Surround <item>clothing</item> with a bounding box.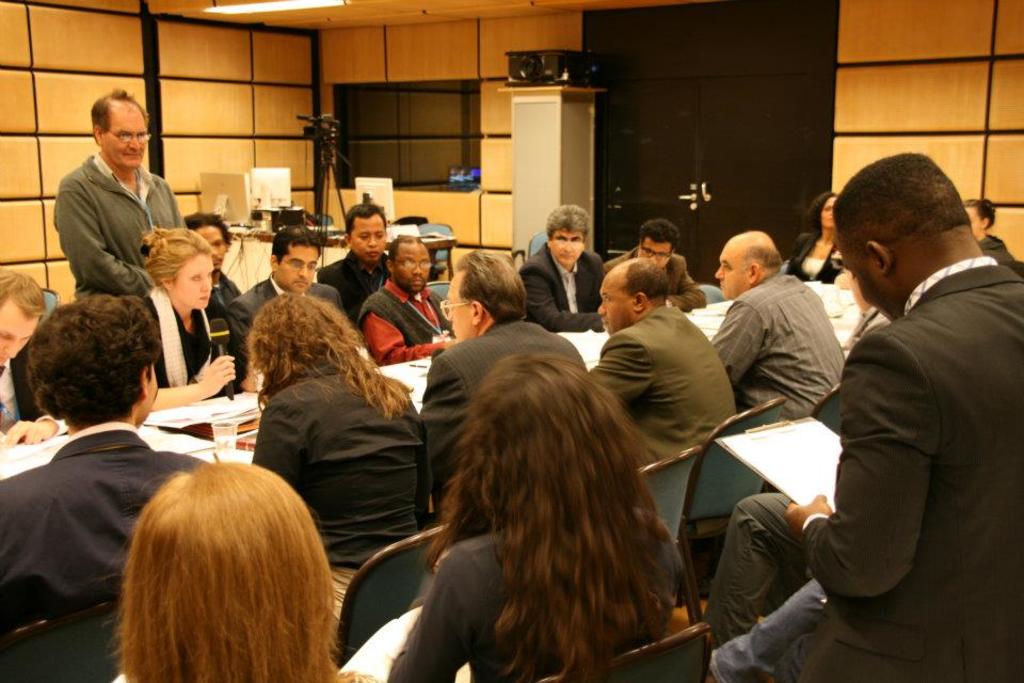
bbox=(50, 116, 177, 318).
